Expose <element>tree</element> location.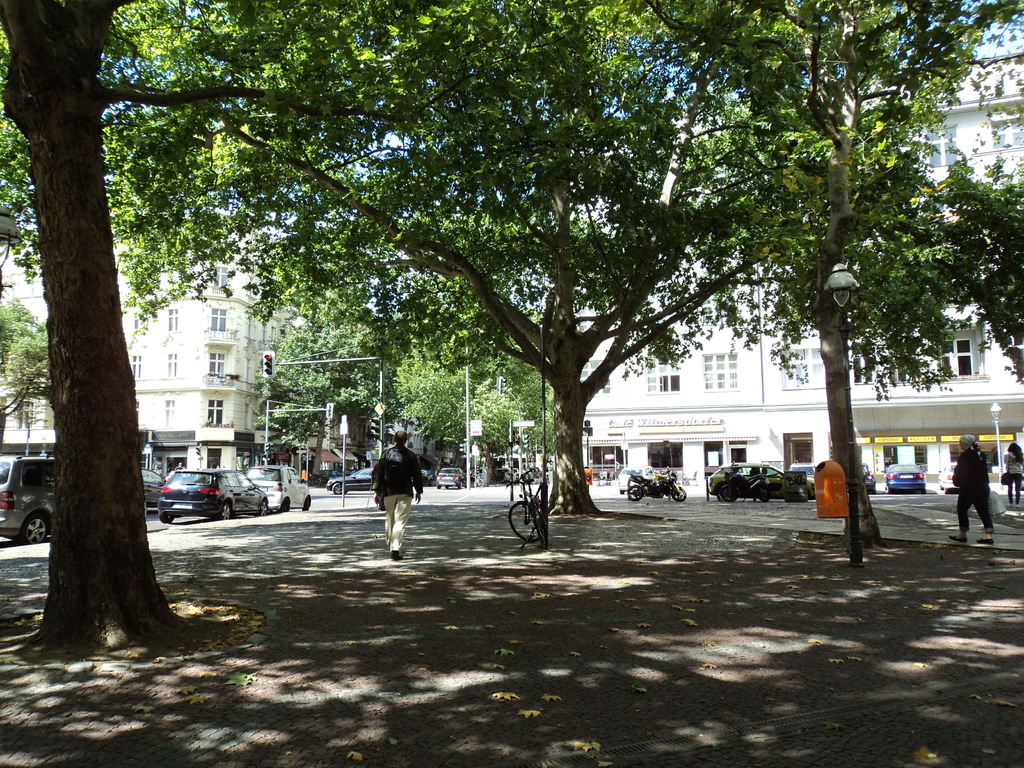
Exposed at 401/350/458/458.
